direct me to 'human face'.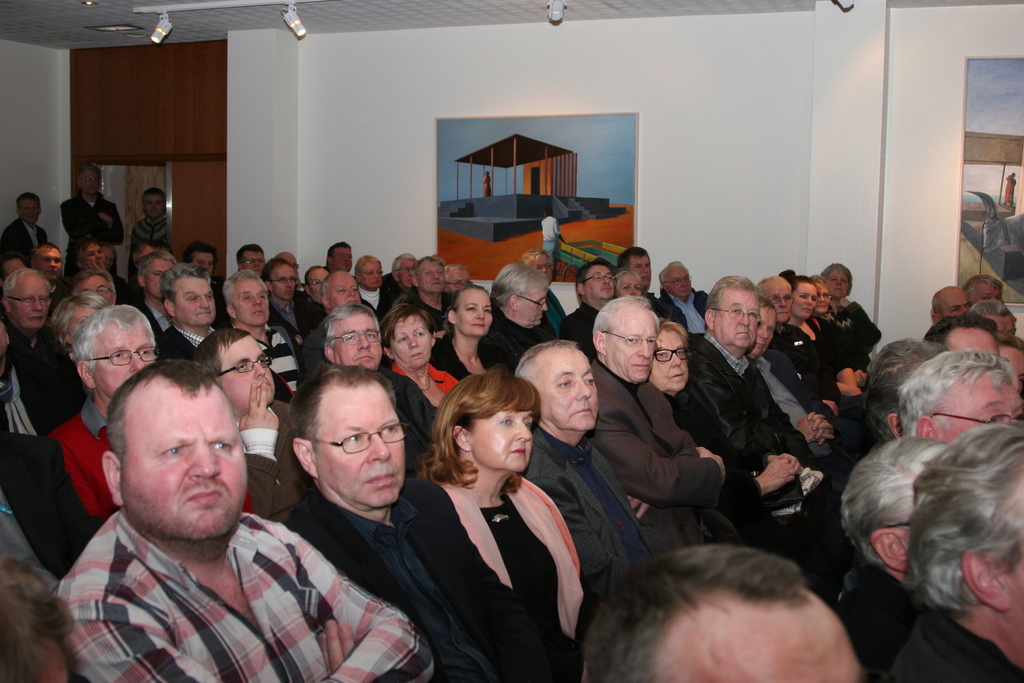
Direction: {"left": 270, "top": 268, "right": 295, "bottom": 298}.
